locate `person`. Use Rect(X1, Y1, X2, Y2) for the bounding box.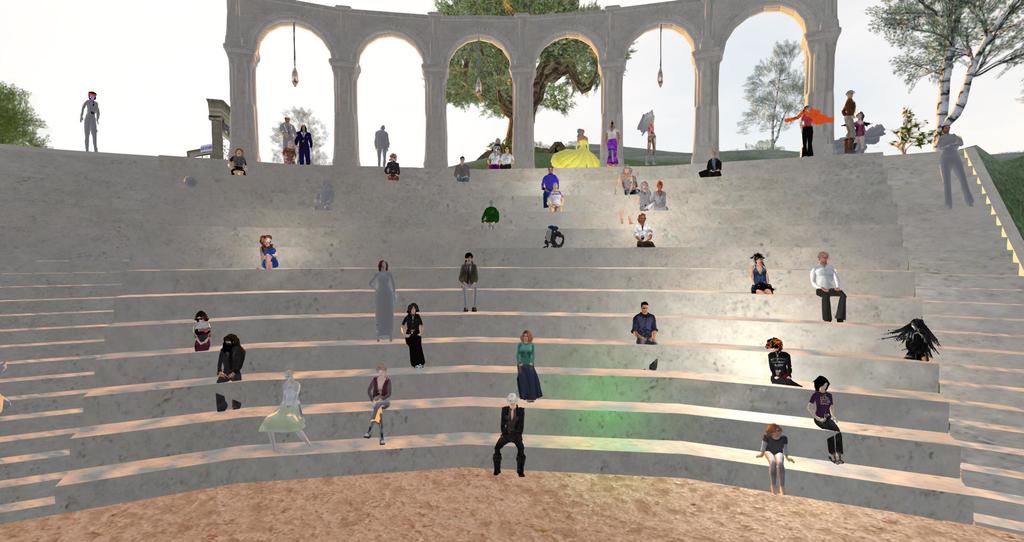
Rect(643, 107, 657, 159).
